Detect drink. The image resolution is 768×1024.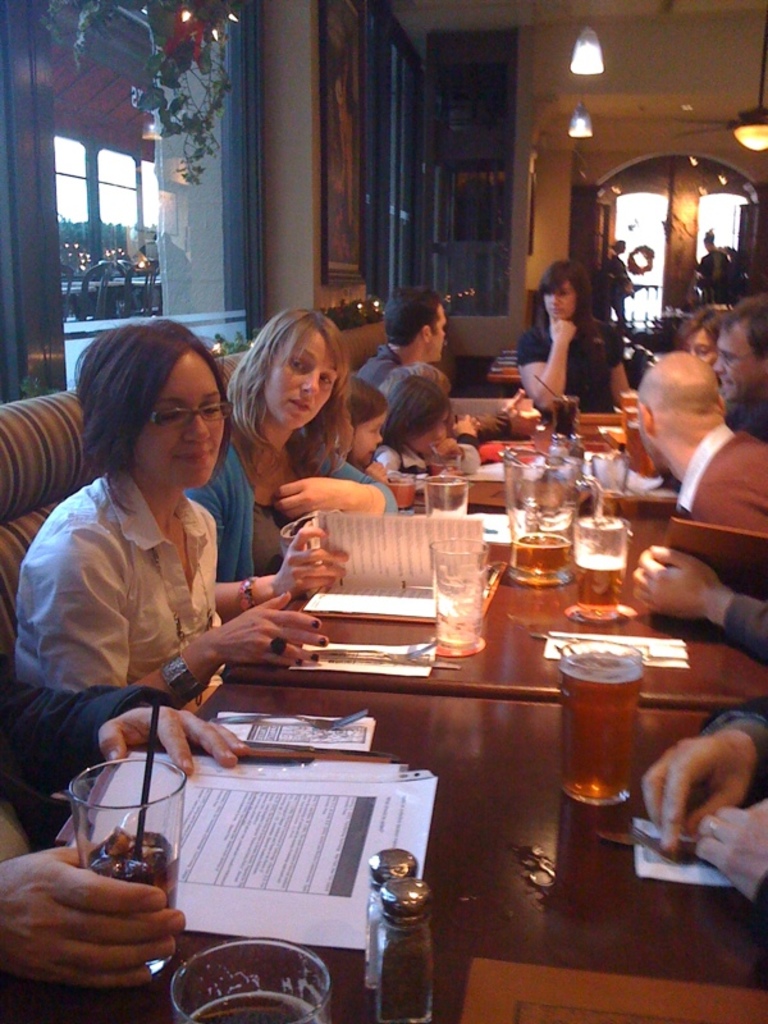
{"x1": 622, "y1": 424, "x2": 663, "y2": 479}.
